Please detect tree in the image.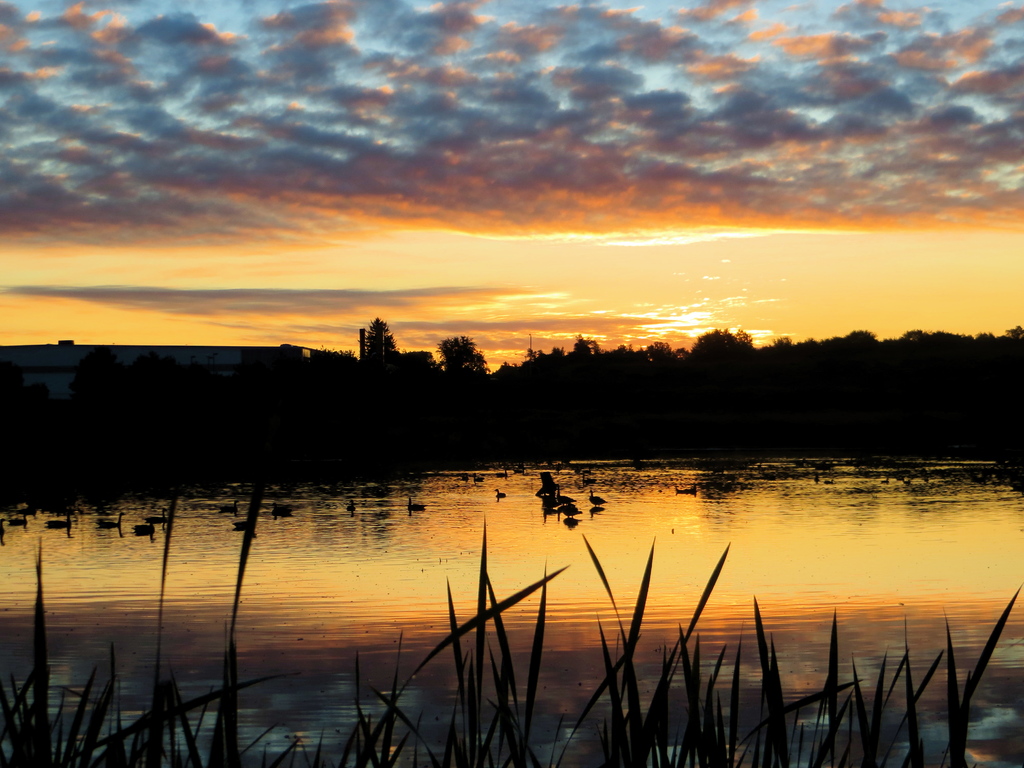
<bbox>360, 312, 397, 355</bbox>.
